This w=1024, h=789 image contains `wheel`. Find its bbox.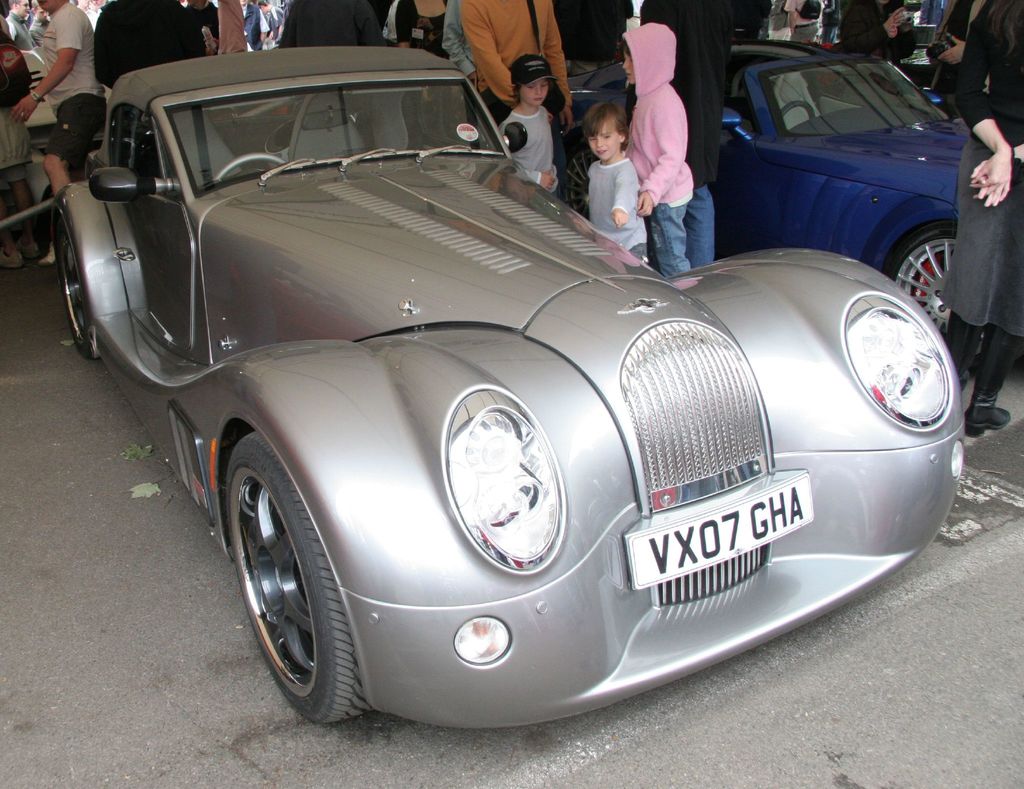
Rect(206, 423, 358, 715).
